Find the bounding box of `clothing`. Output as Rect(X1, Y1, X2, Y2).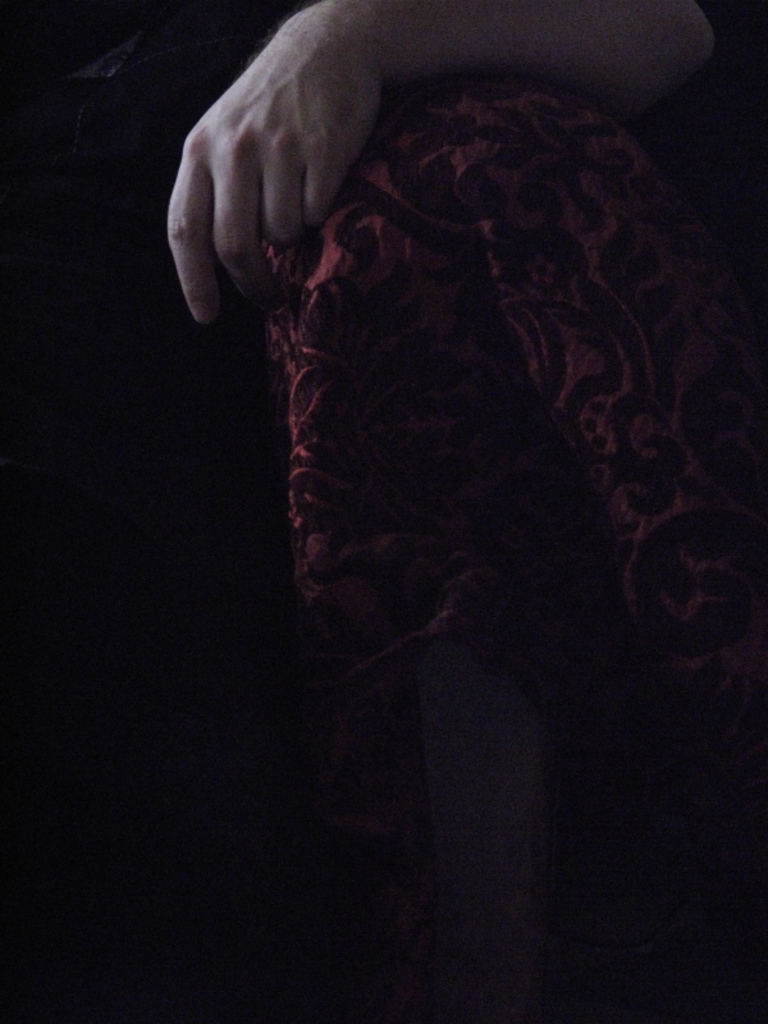
Rect(229, 65, 767, 712).
